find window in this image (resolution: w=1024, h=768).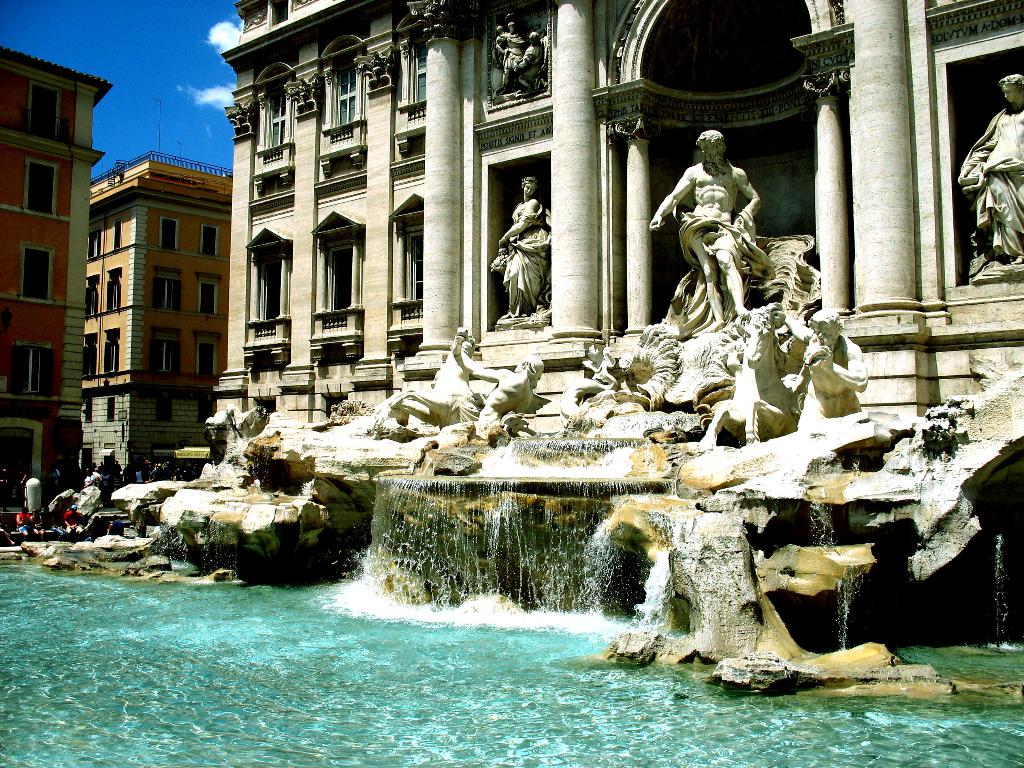
left=318, top=36, right=369, bottom=170.
